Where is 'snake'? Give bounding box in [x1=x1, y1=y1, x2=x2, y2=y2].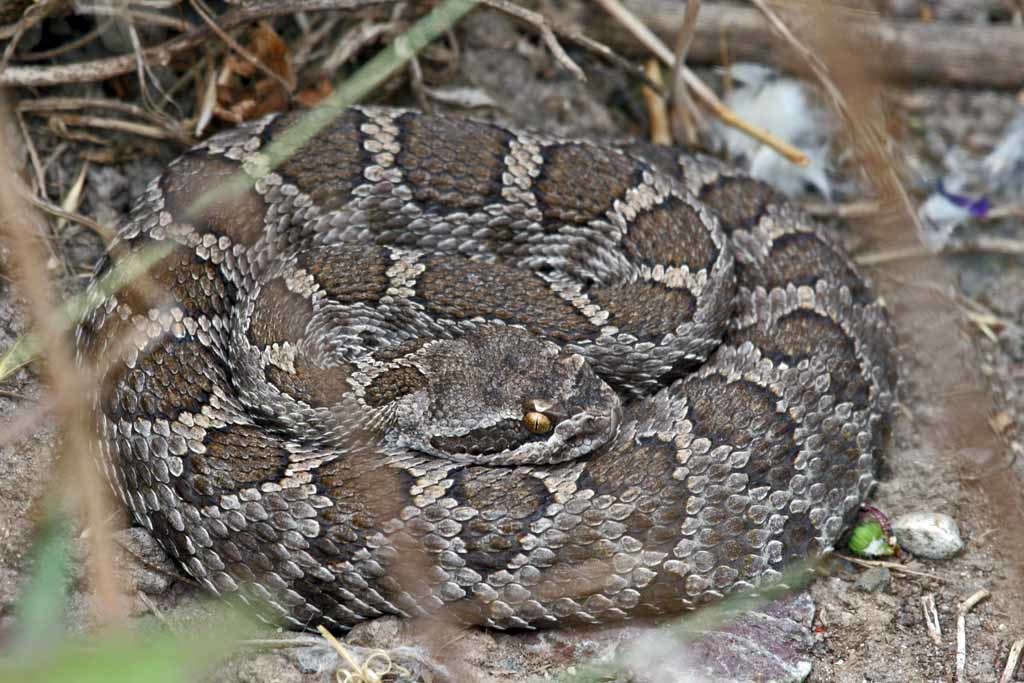
[x1=11, y1=87, x2=899, y2=673].
